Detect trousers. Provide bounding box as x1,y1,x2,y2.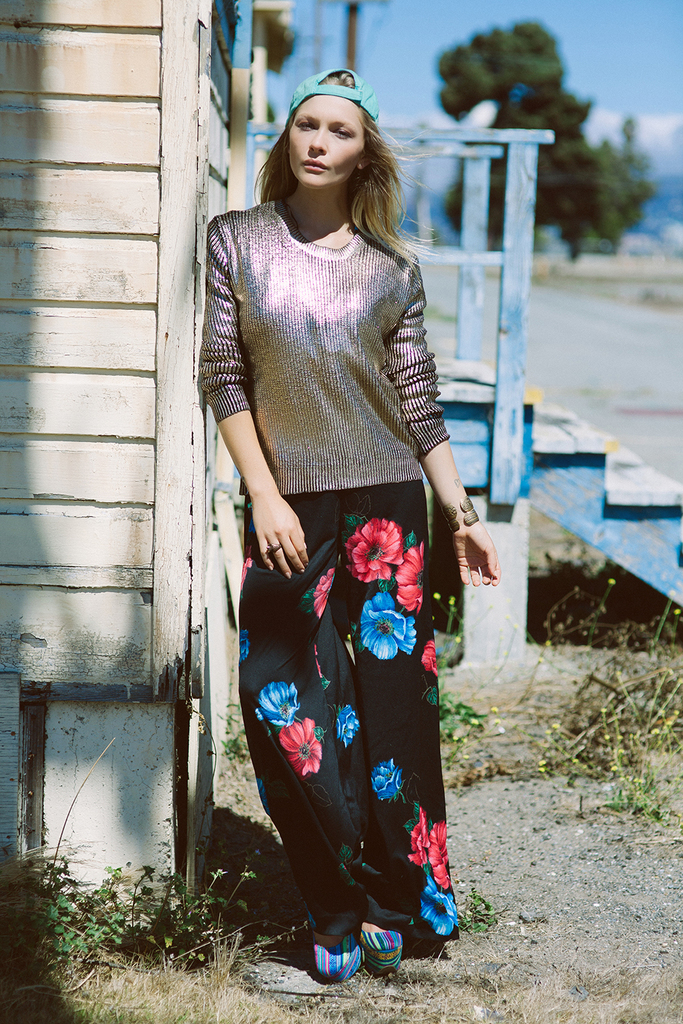
236,473,449,962.
